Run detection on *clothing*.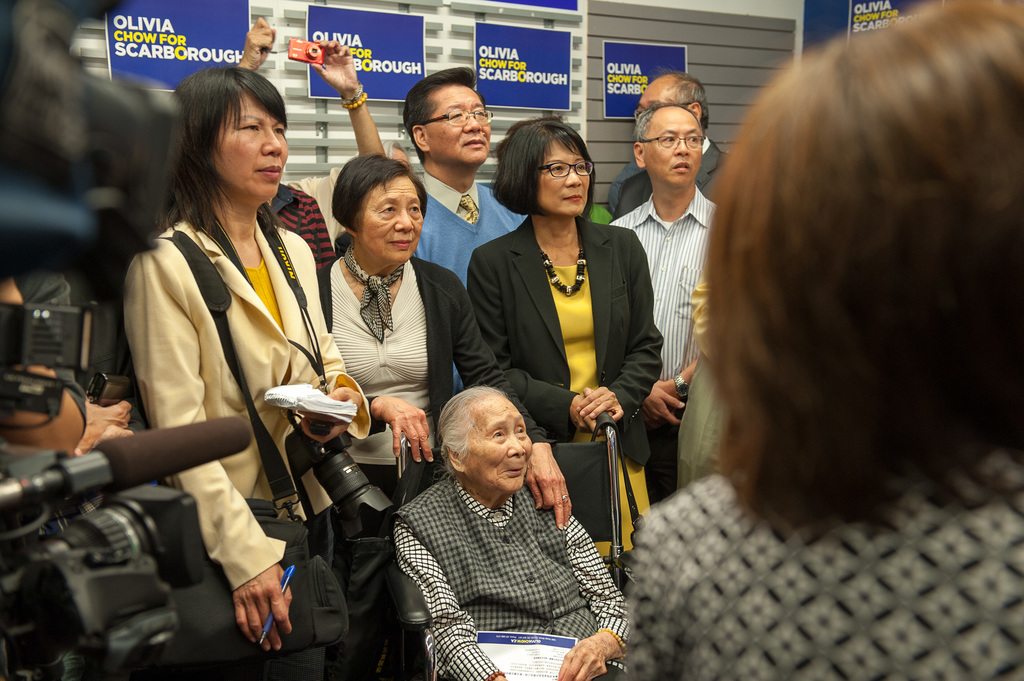
Result: (x1=120, y1=216, x2=380, y2=586).
